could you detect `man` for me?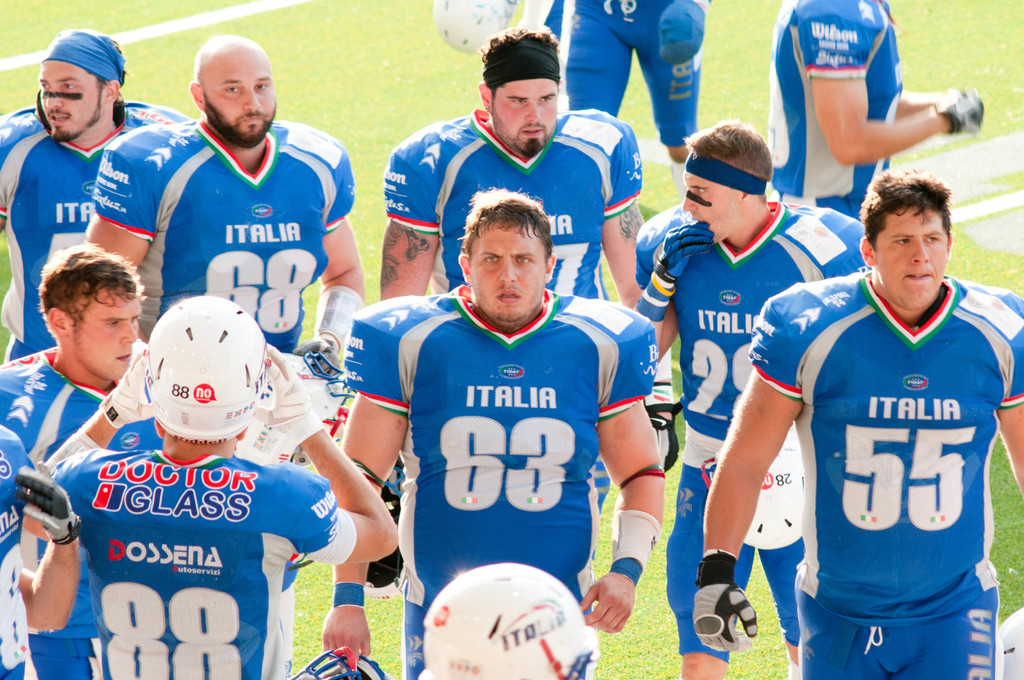
Detection result: box=[0, 304, 400, 679].
